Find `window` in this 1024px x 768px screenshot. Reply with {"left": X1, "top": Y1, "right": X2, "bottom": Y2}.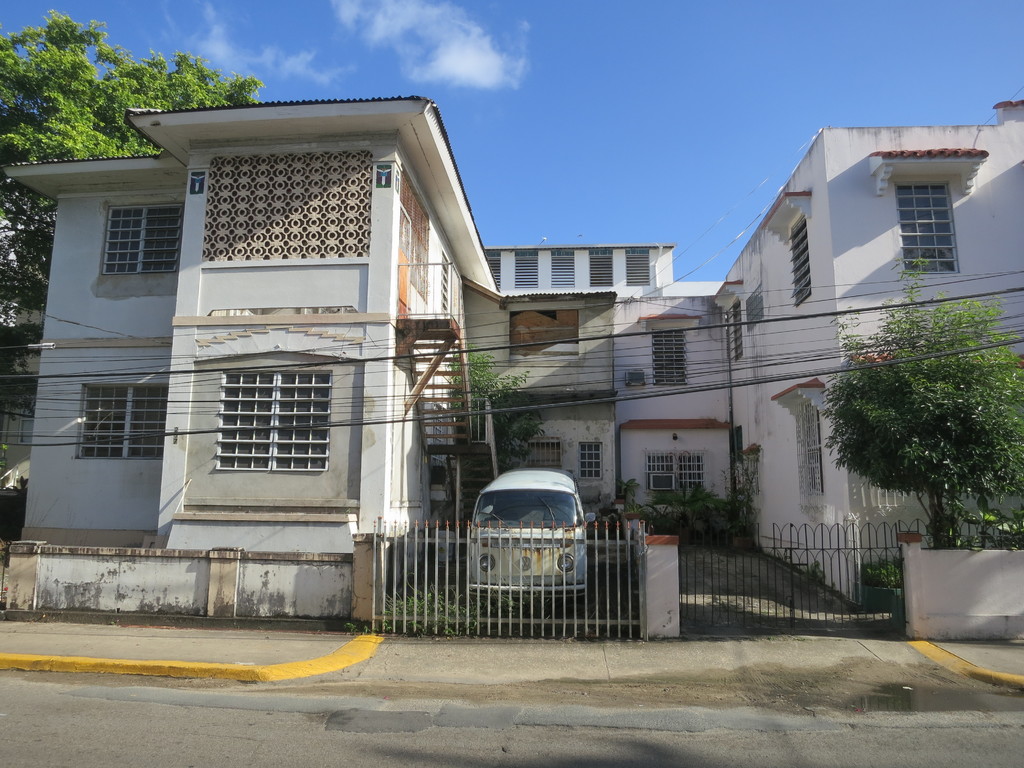
{"left": 773, "top": 388, "right": 820, "bottom": 496}.
